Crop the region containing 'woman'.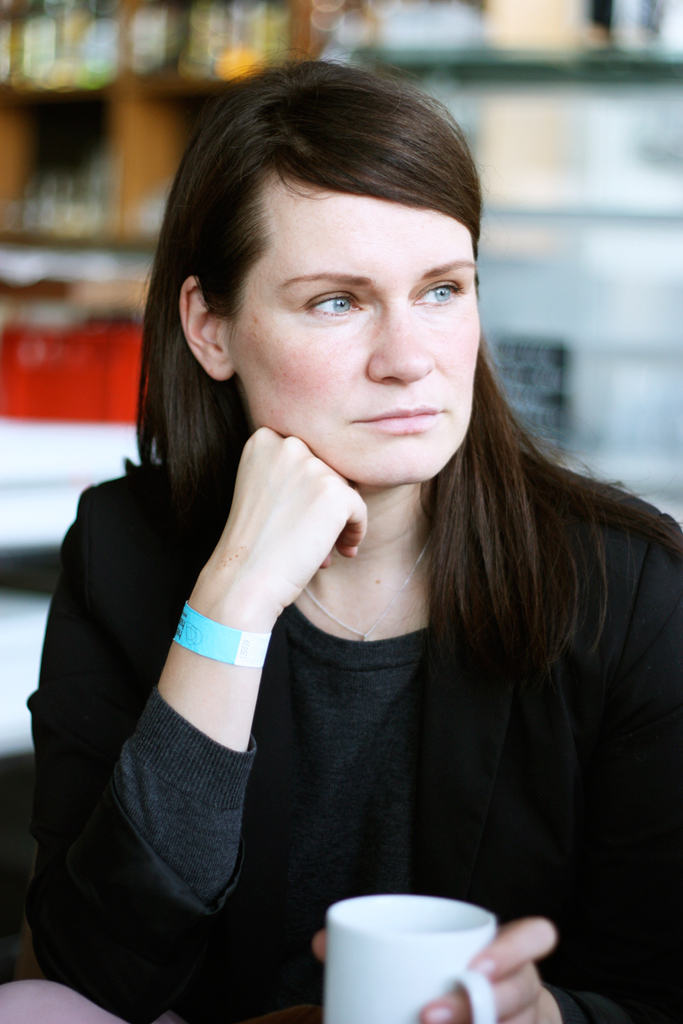
Crop region: [x1=53, y1=80, x2=668, y2=1011].
